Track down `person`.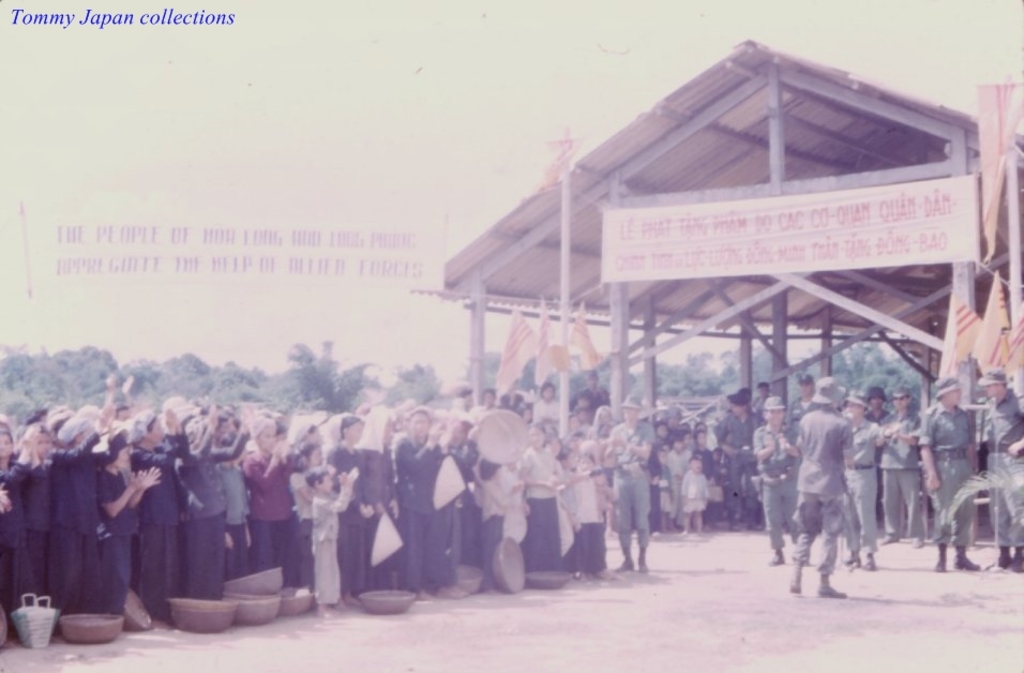
Tracked to detection(798, 370, 871, 598).
